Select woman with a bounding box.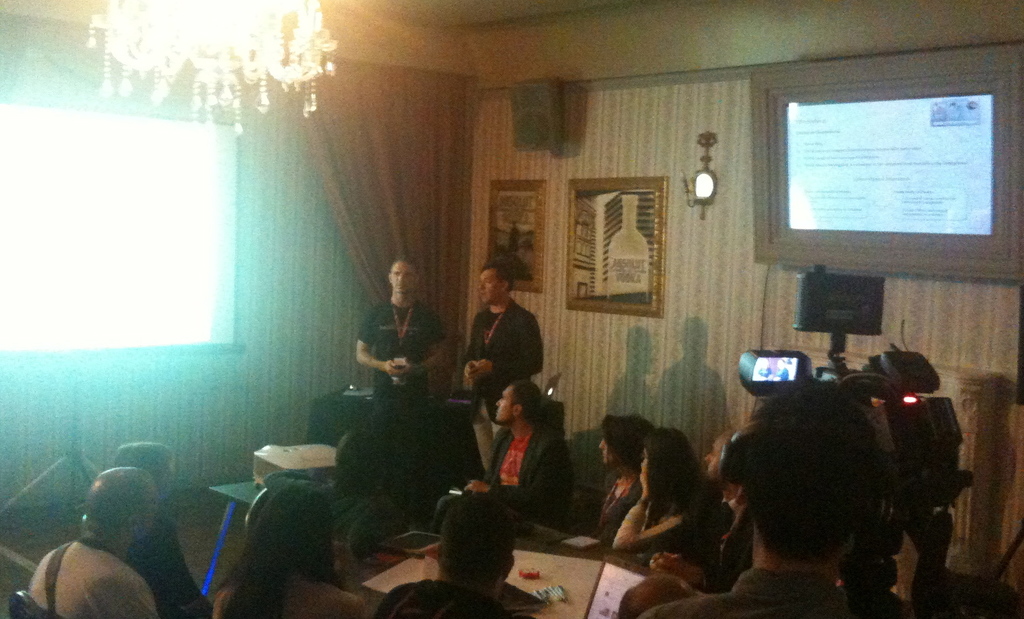
(left=221, top=481, right=396, bottom=618).
